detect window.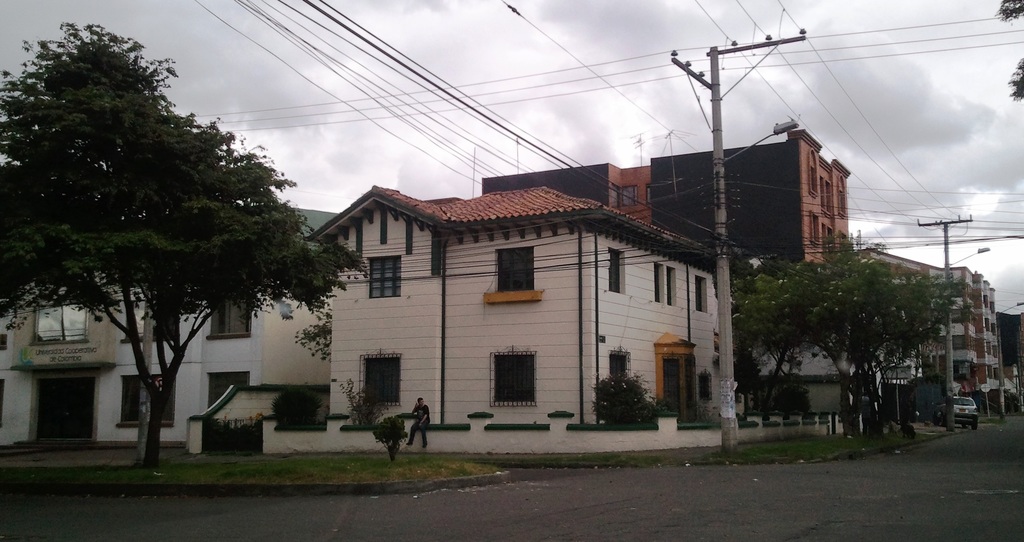
Detected at 659 344 698 418.
